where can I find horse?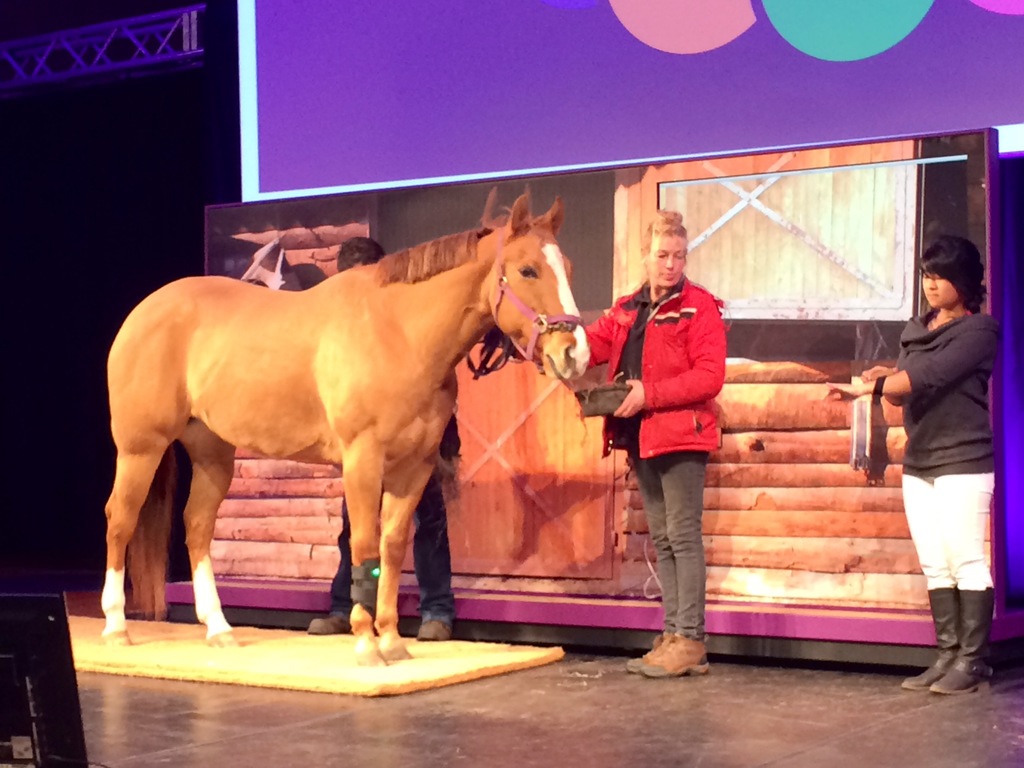
You can find it at 97:186:595:669.
